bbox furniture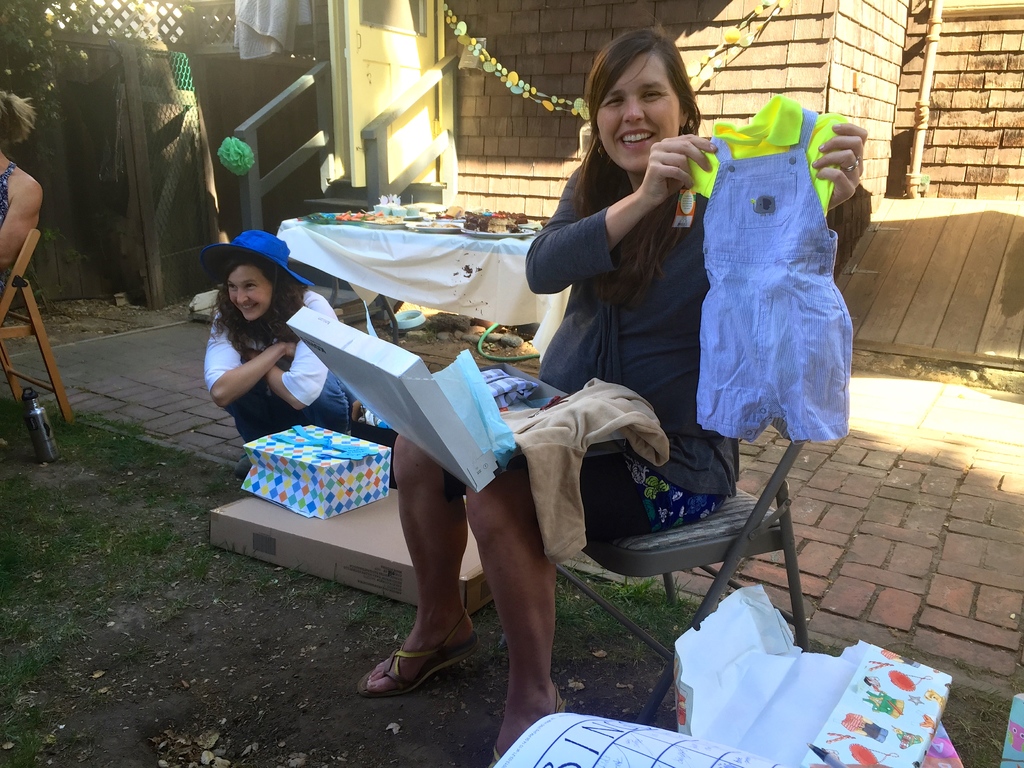
x1=0 y1=224 x2=75 y2=424
